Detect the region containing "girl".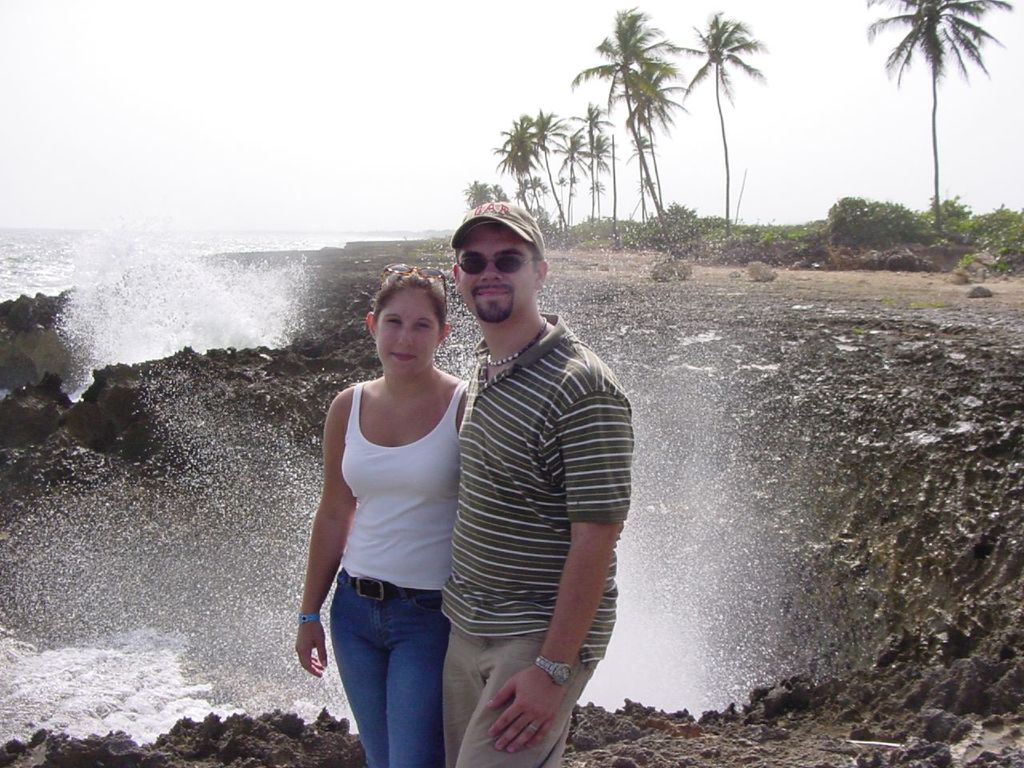
286, 269, 469, 766.
